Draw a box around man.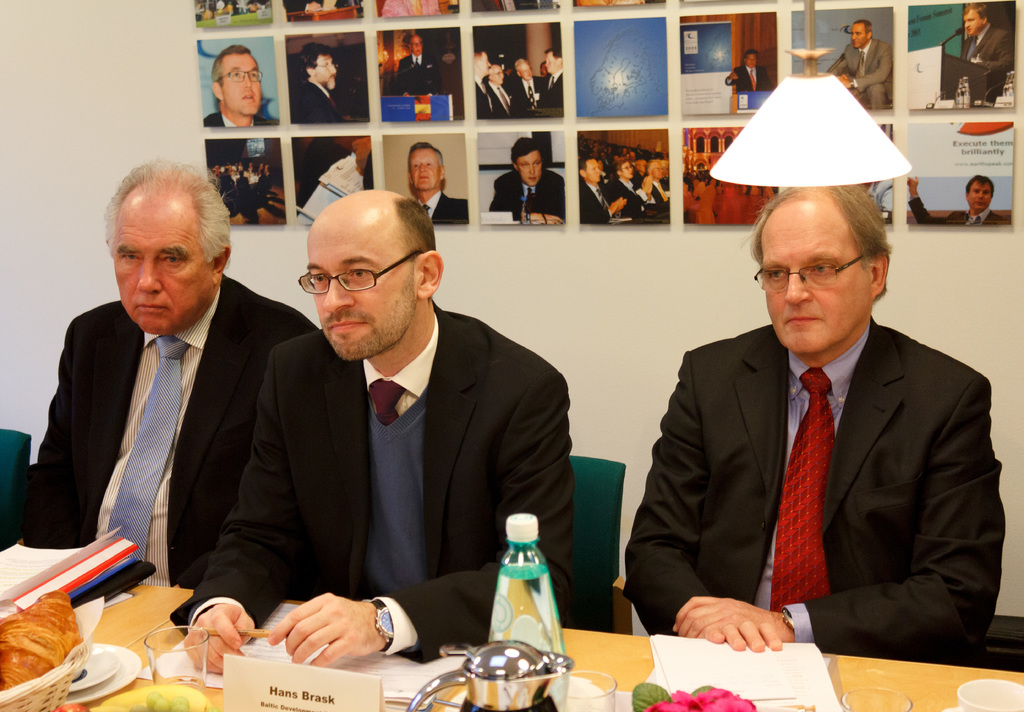
left=290, top=44, right=349, bottom=122.
